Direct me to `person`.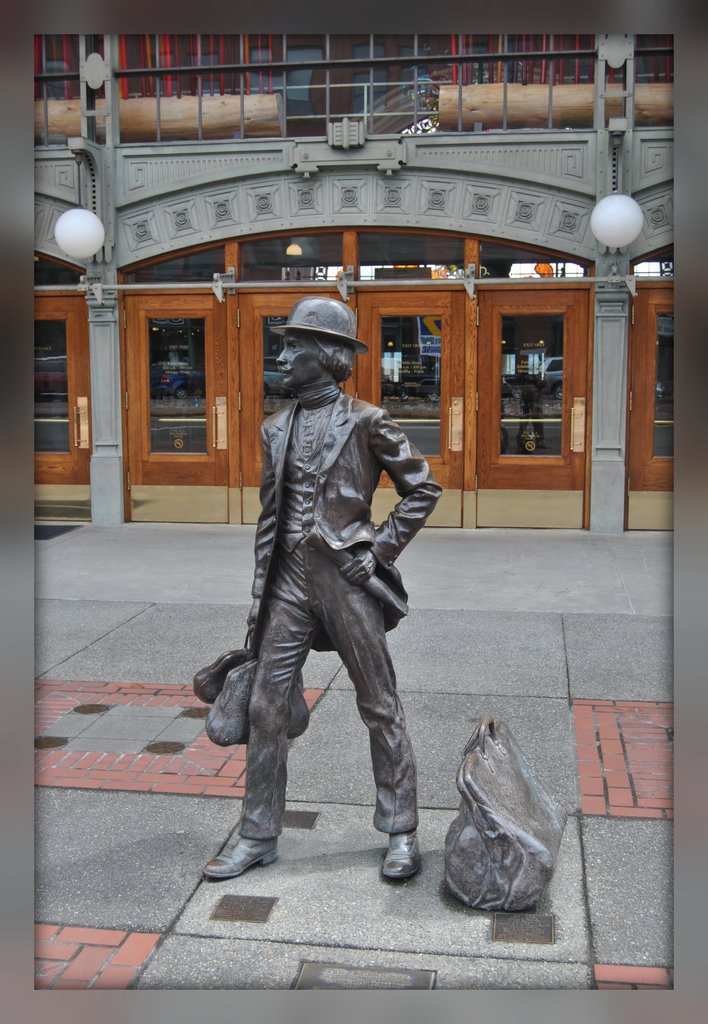
Direction: rect(173, 308, 438, 891).
